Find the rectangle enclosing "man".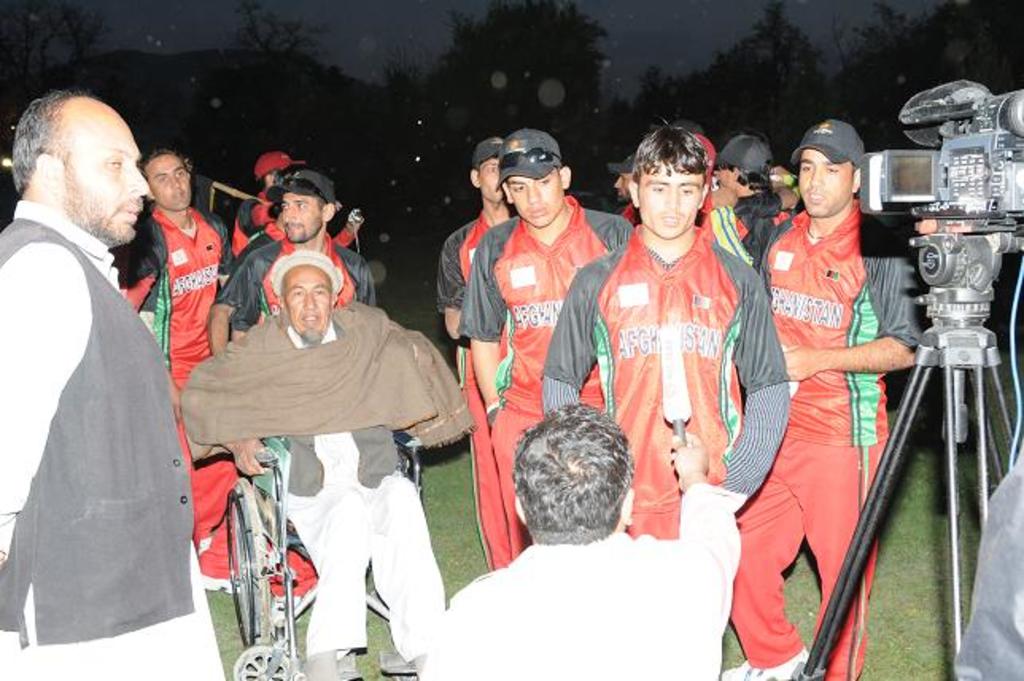
[0,51,191,656].
